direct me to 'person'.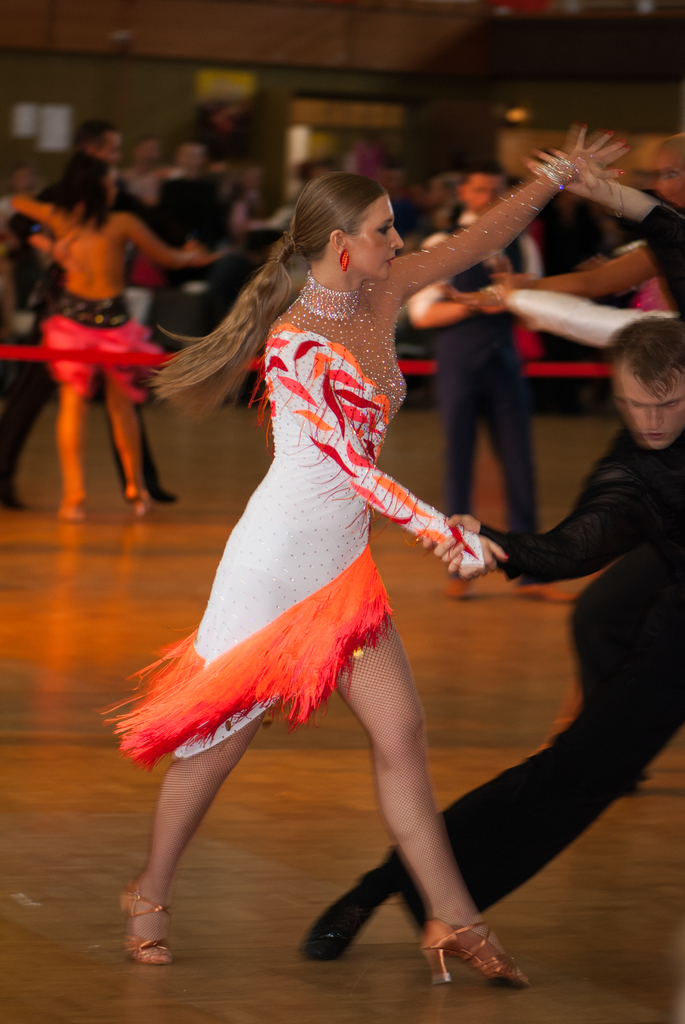
Direction: (left=407, top=156, right=570, bottom=602).
